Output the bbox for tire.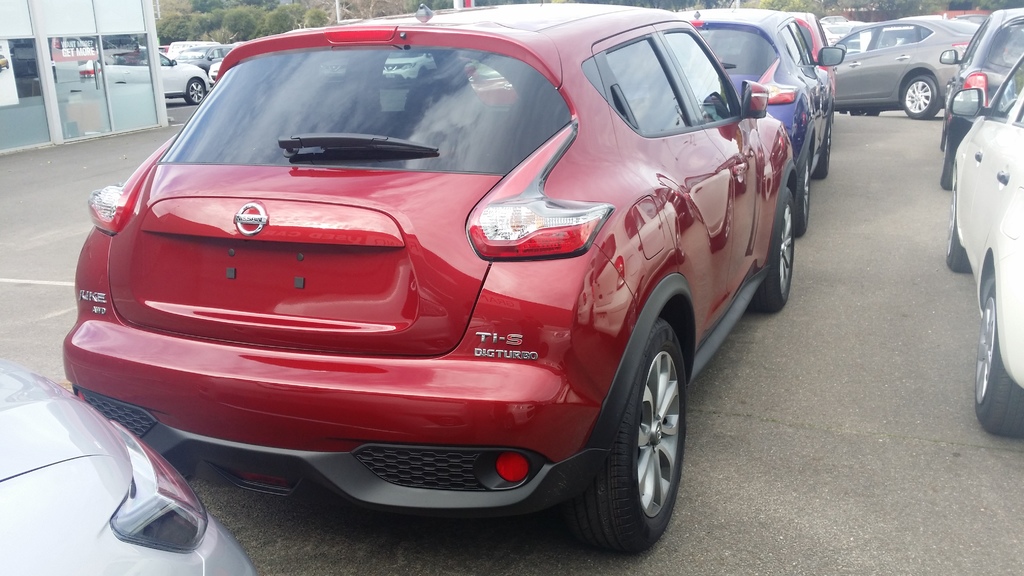
crop(979, 283, 1021, 442).
